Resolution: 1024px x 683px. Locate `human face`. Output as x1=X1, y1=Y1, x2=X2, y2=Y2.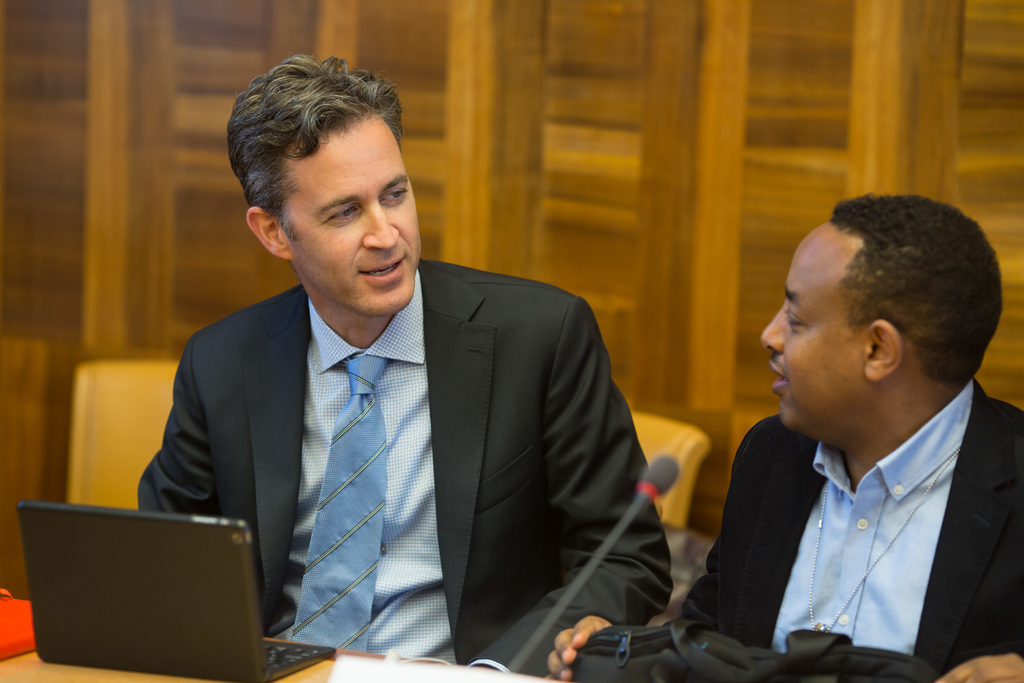
x1=761, y1=227, x2=855, y2=436.
